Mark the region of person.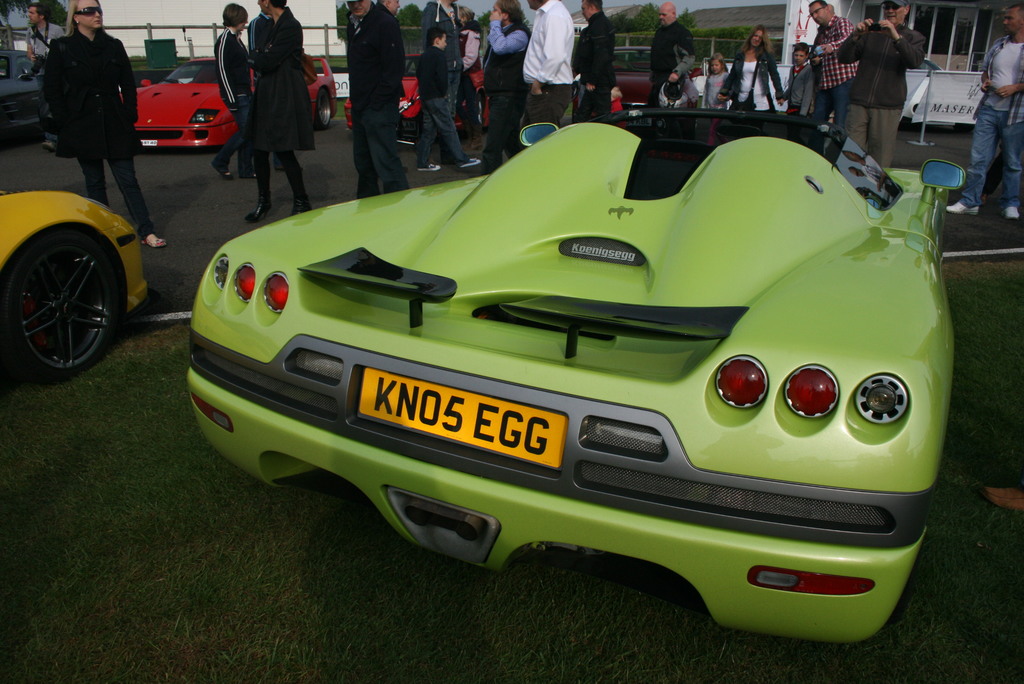
Region: 570 0 618 126.
